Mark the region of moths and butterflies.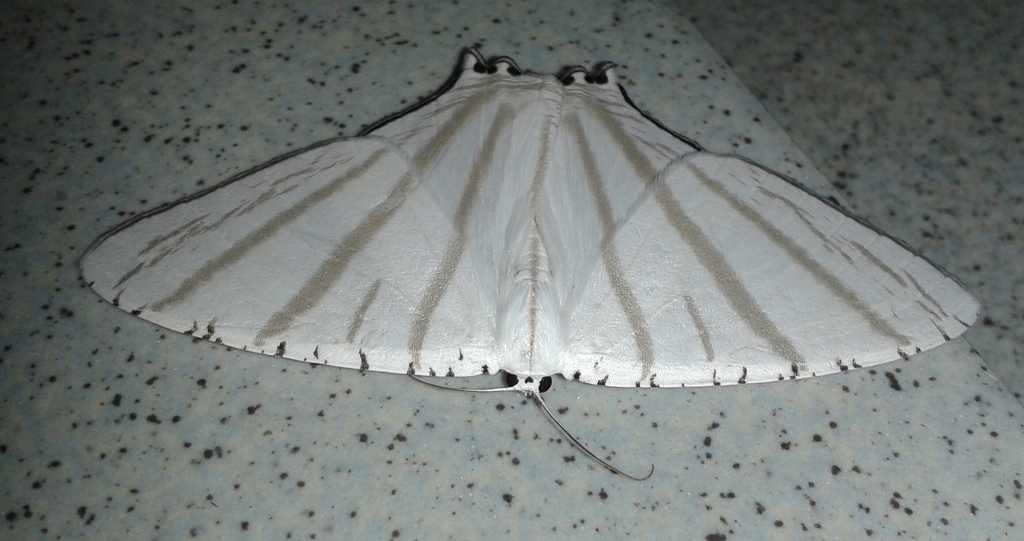
Region: (79, 45, 996, 479).
